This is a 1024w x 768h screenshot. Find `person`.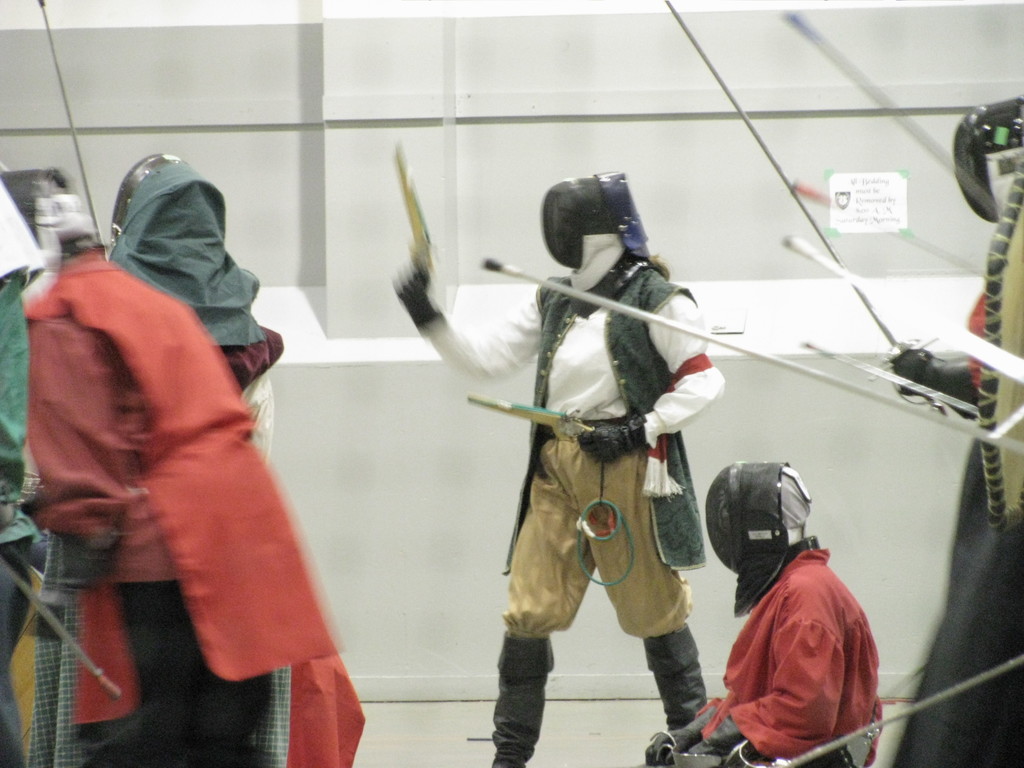
Bounding box: <region>396, 177, 728, 767</region>.
